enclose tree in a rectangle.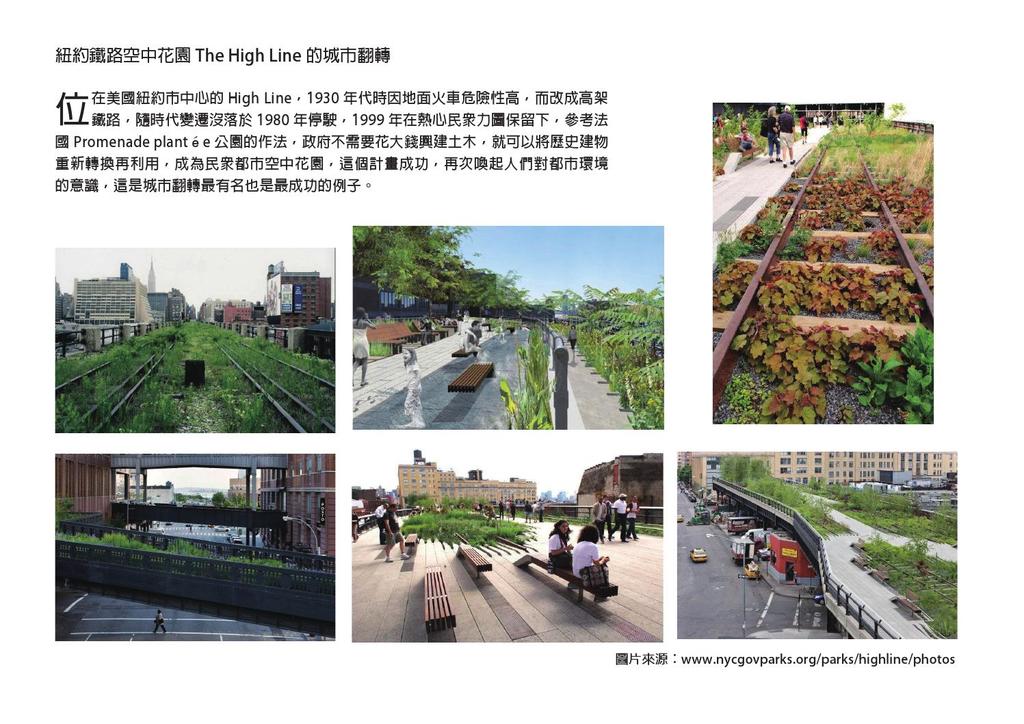
477/267/539/313.
